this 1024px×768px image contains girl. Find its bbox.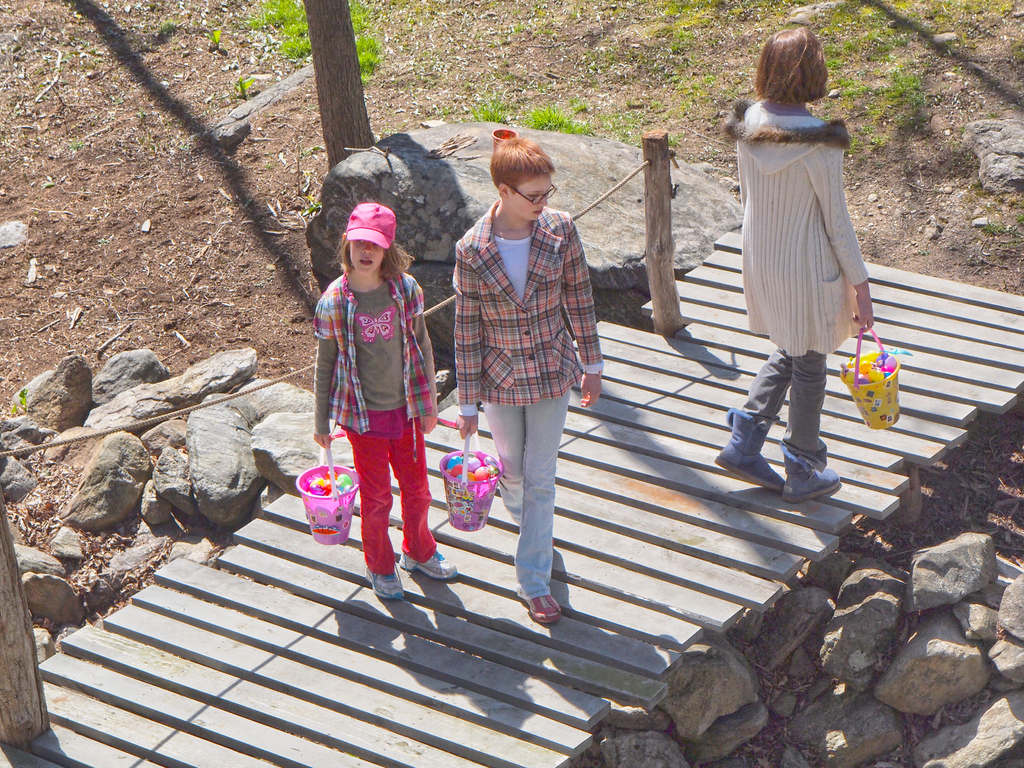
locate(712, 27, 876, 500).
